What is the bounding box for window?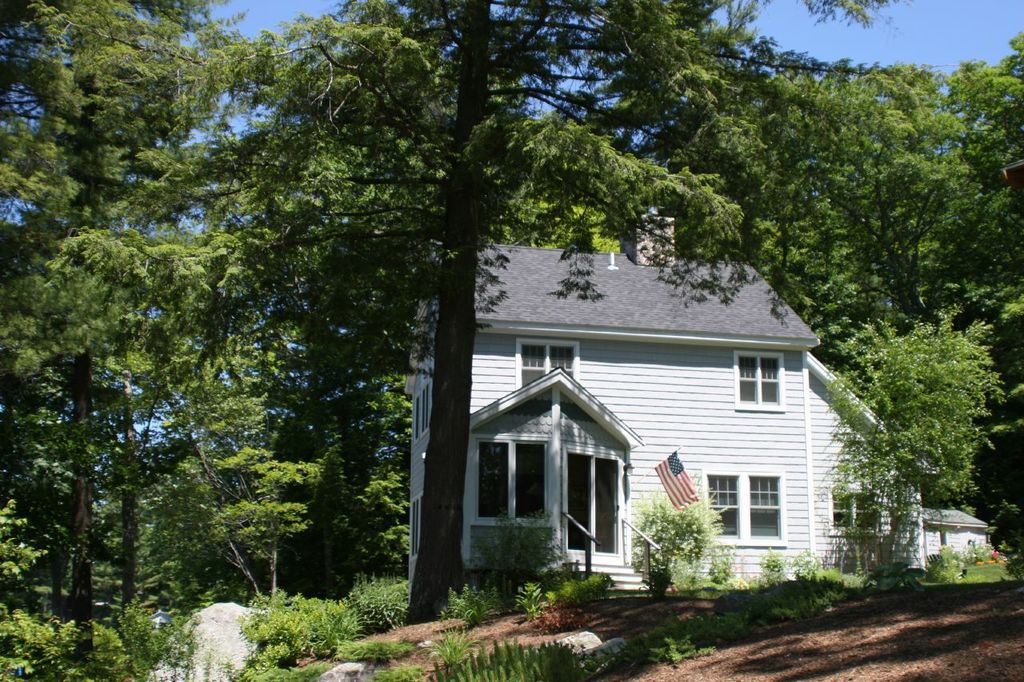
l=410, t=495, r=426, b=563.
